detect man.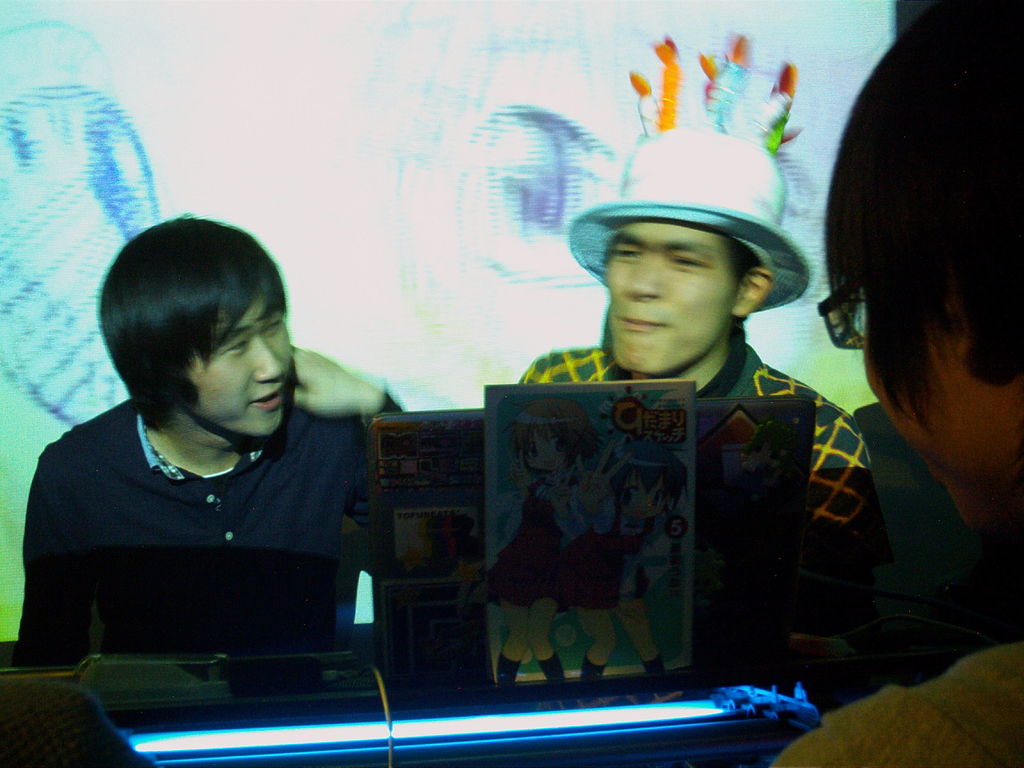
Detected at box=[510, 120, 892, 687].
